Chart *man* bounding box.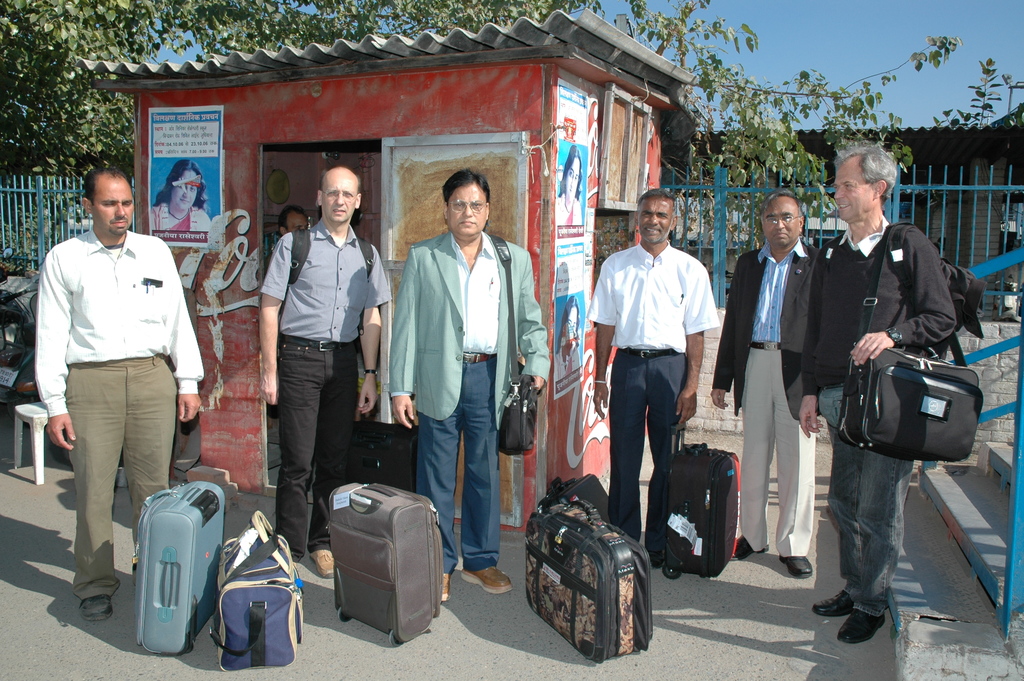
Charted: 255, 169, 383, 555.
